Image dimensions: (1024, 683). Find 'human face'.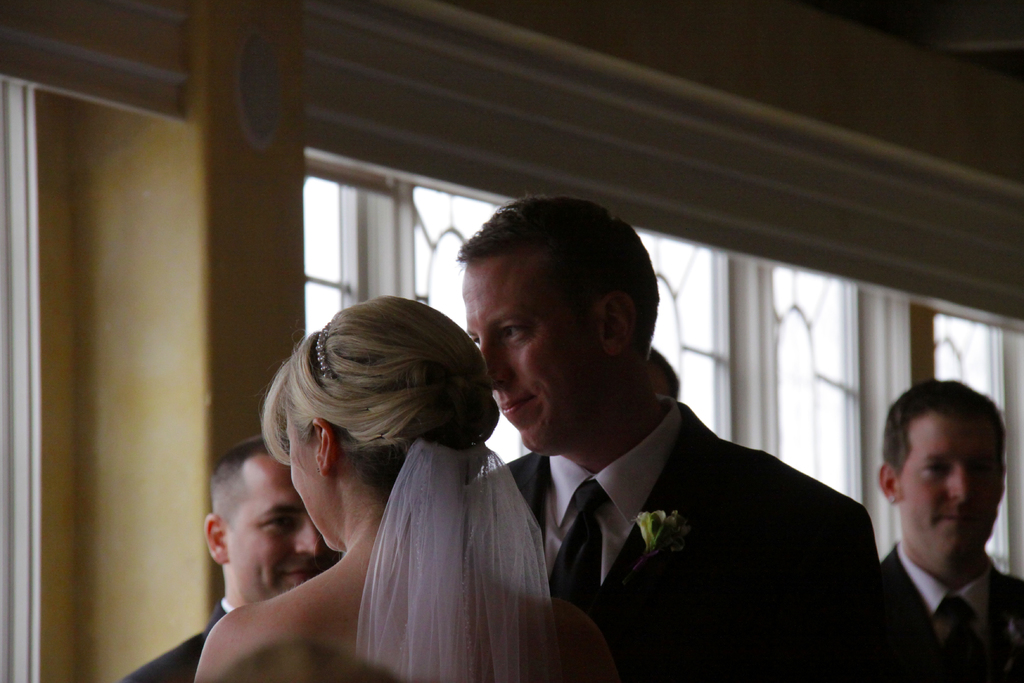
locate(462, 256, 612, 454).
